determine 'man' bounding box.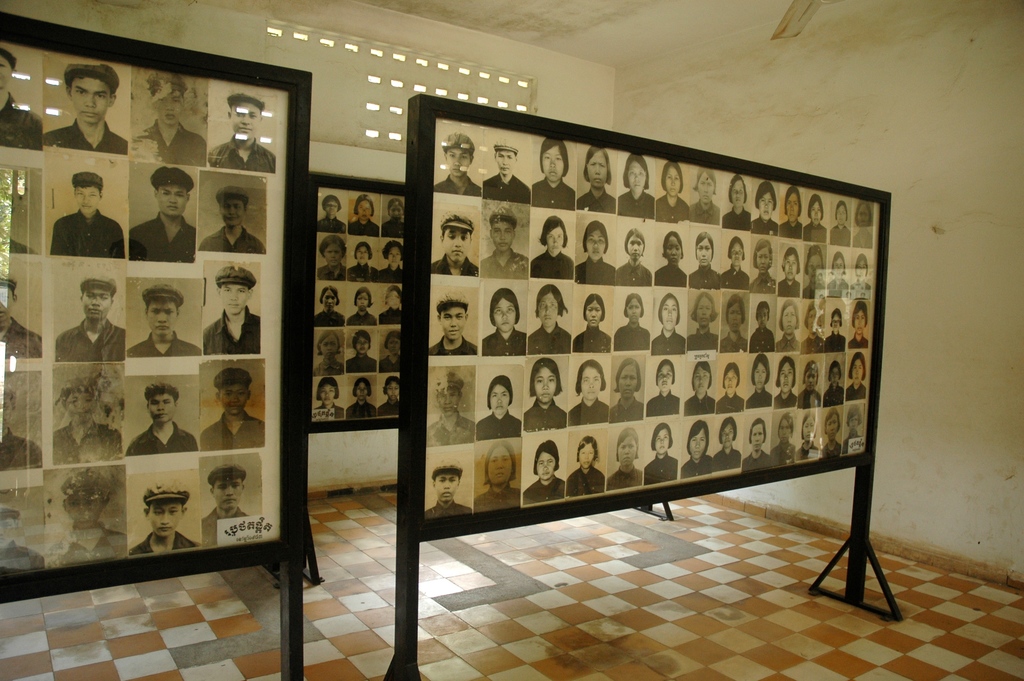
Determined: (left=0, top=385, right=44, bottom=469).
